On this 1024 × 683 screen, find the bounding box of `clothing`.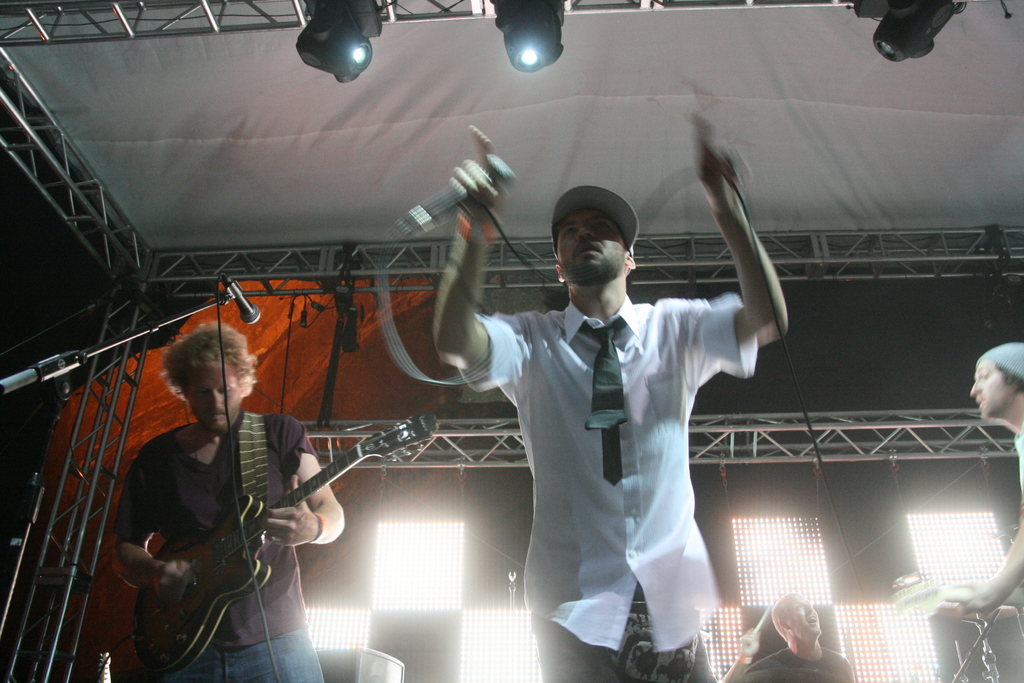
Bounding box: {"x1": 456, "y1": 300, "x2": 751, "y2": 682}.
